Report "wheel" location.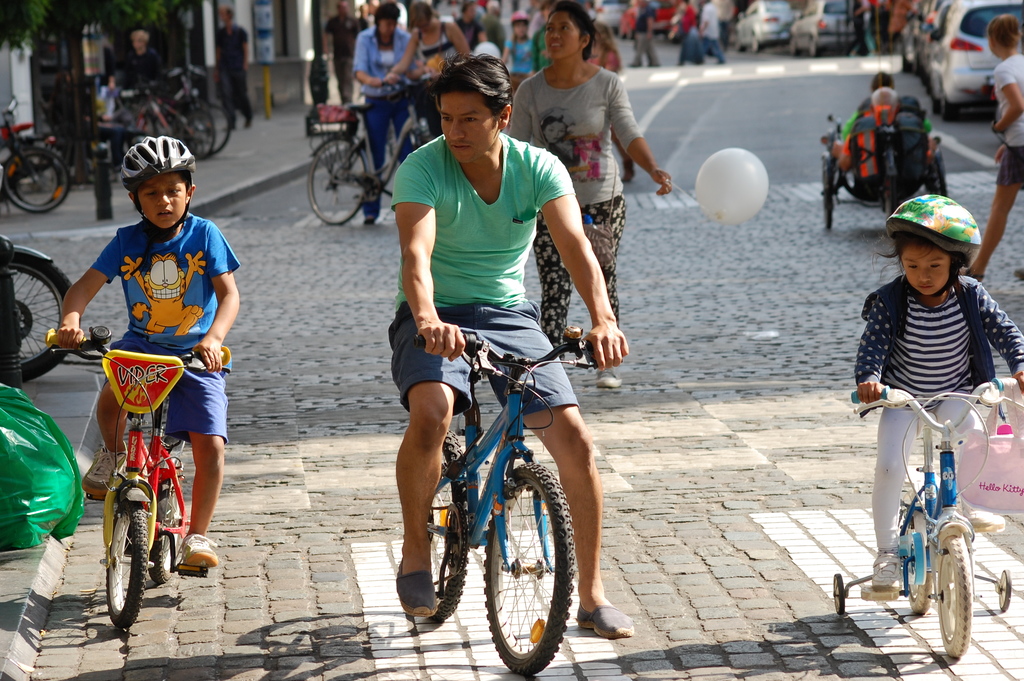
Report: [105, 499, 150, 629].
